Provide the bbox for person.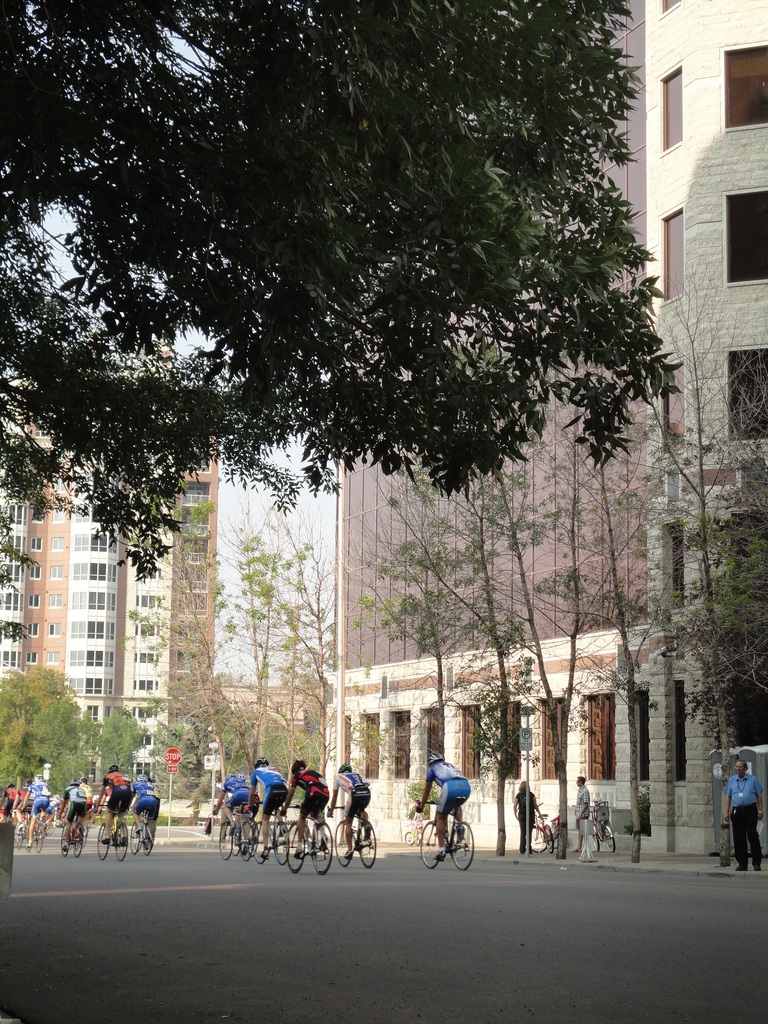
<bbox>244, 754, 291, 859</bbox>.
